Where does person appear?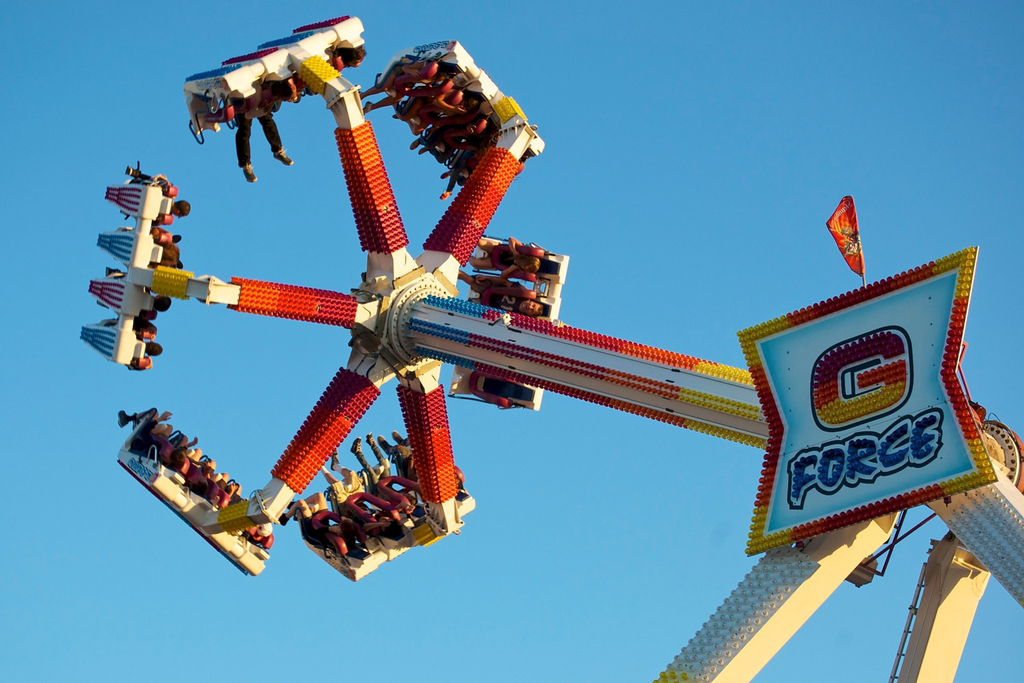
Appears at {"x1": 376, "y1": 428, "x2": 465, "y2": 493}.
